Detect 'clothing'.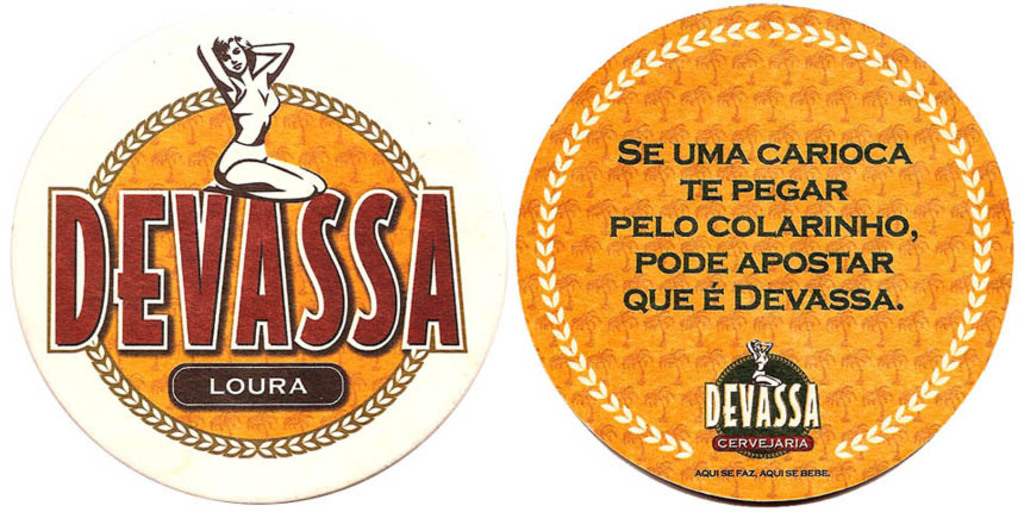
Detected at (x1=223, y1=75, x2=279, y2=186).
